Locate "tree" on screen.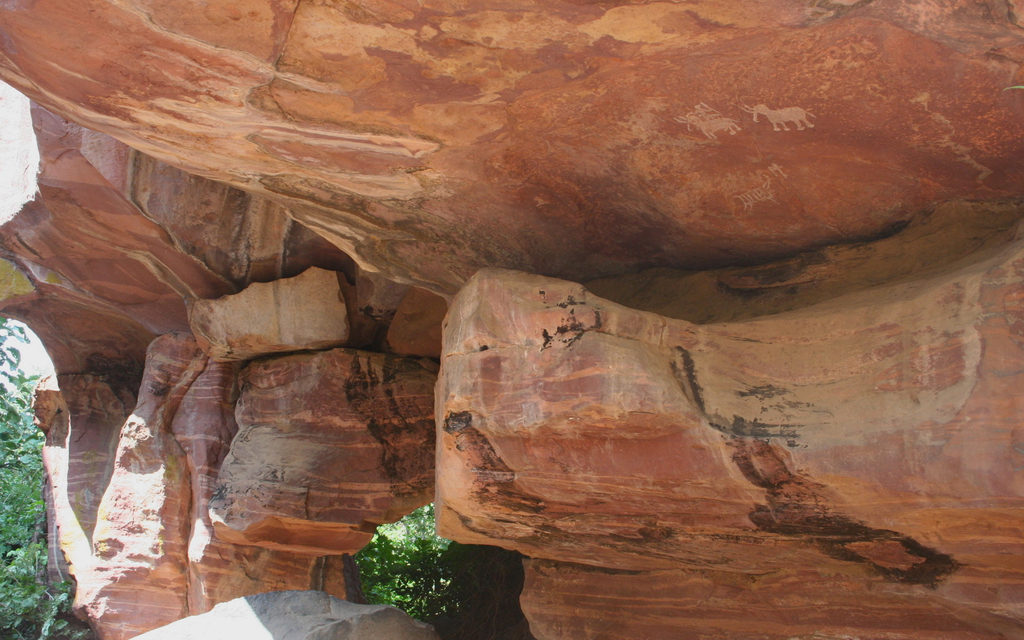
On screen at locate(0, 317, 72, 639).
